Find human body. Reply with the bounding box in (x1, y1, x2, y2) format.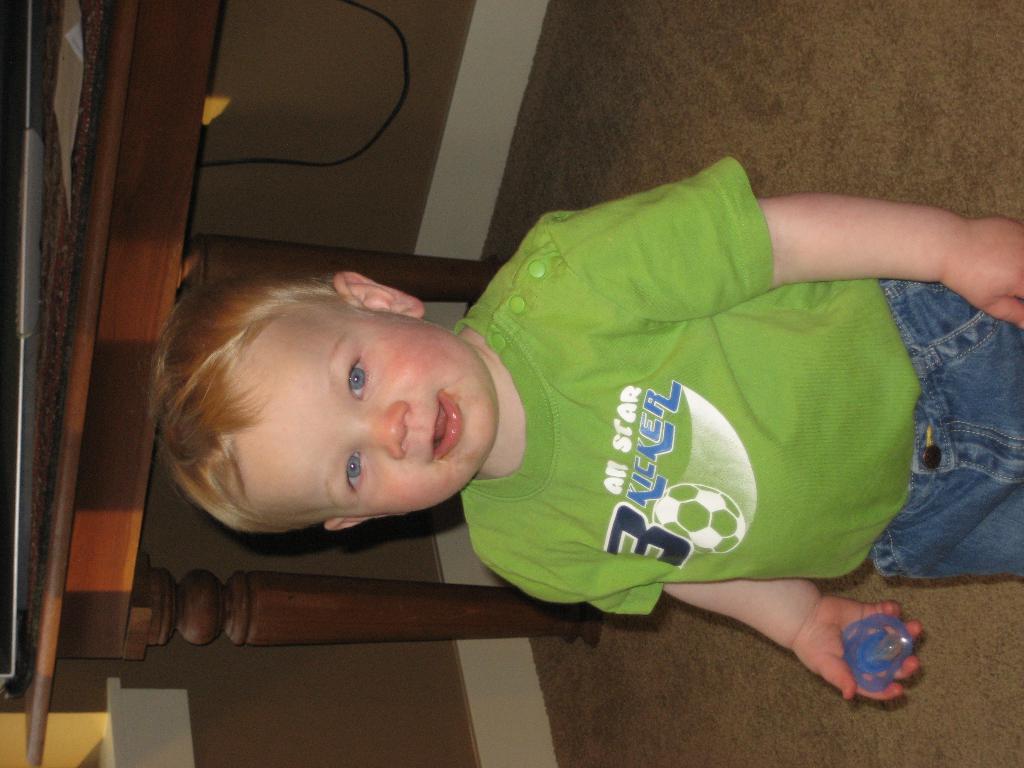
(140, 129, 1006, 700).
